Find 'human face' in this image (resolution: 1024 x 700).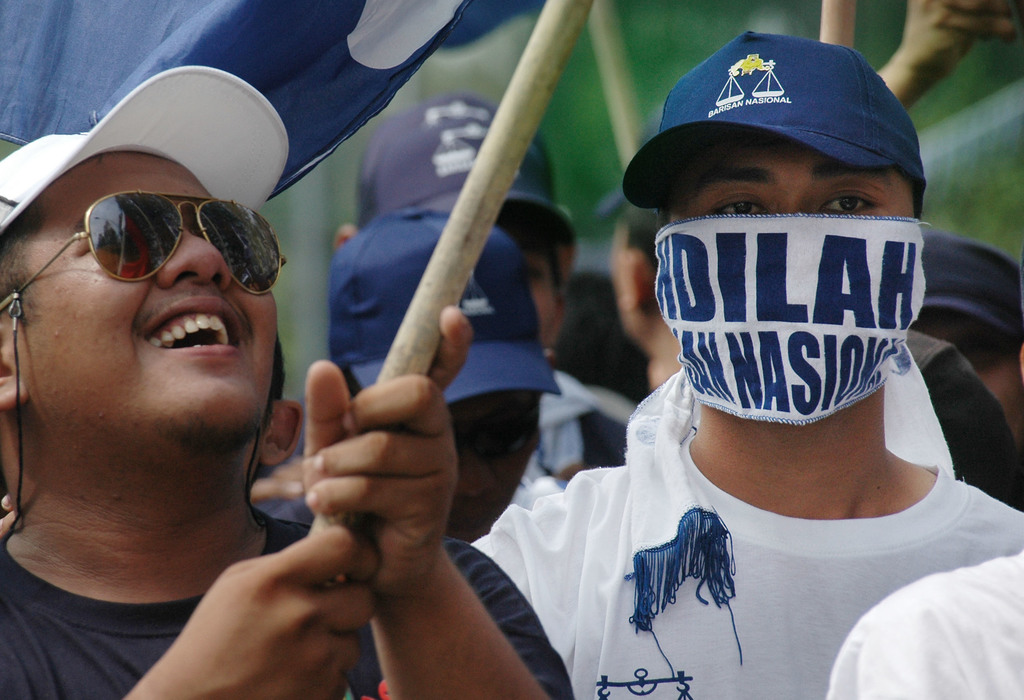
497/210/560/355.
